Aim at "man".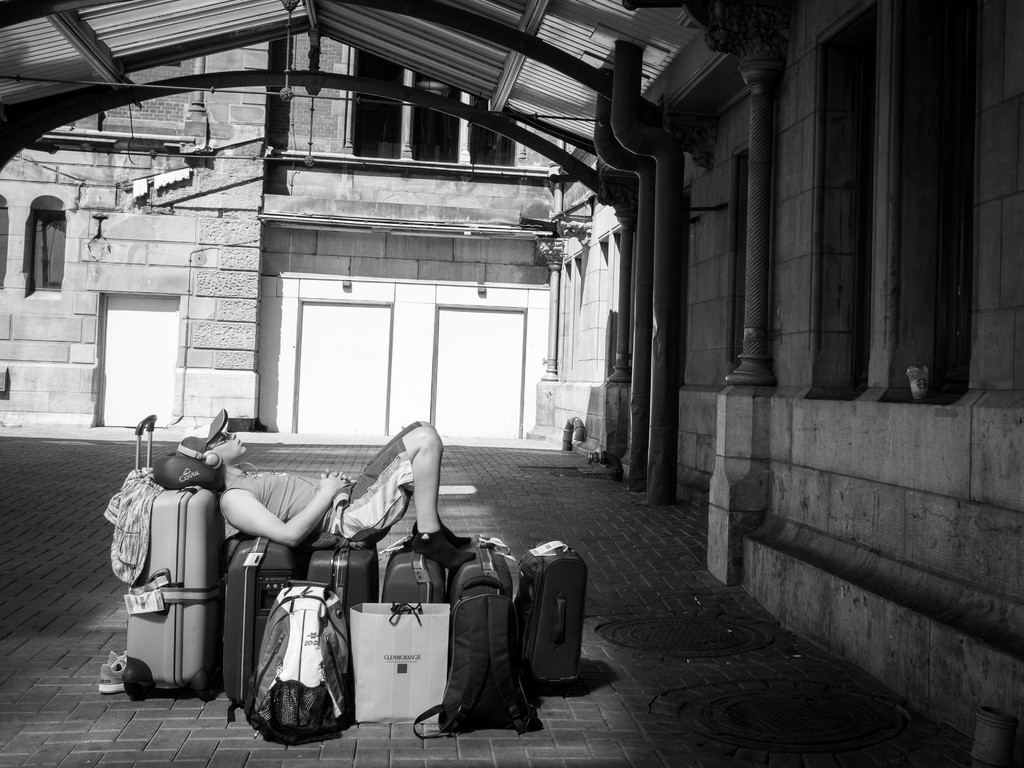
Aimed at x1=134, y1=400, x2=494, y2=587.
